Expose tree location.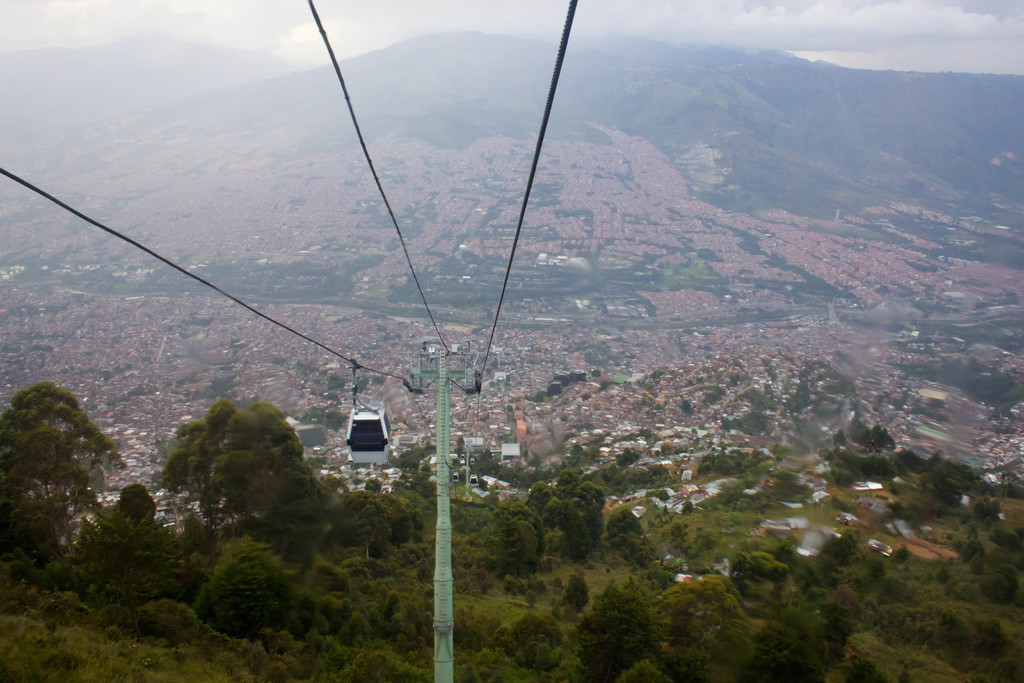
Exposed at <box>204,393,325,537</box>.
